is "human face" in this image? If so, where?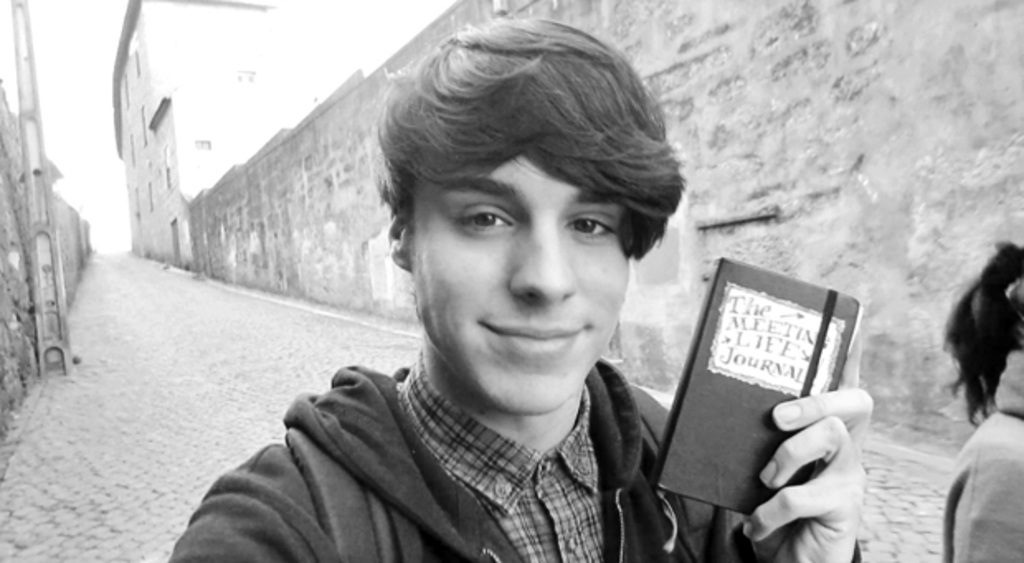
Yes, at bbox=(406, 155, 629, 414).
